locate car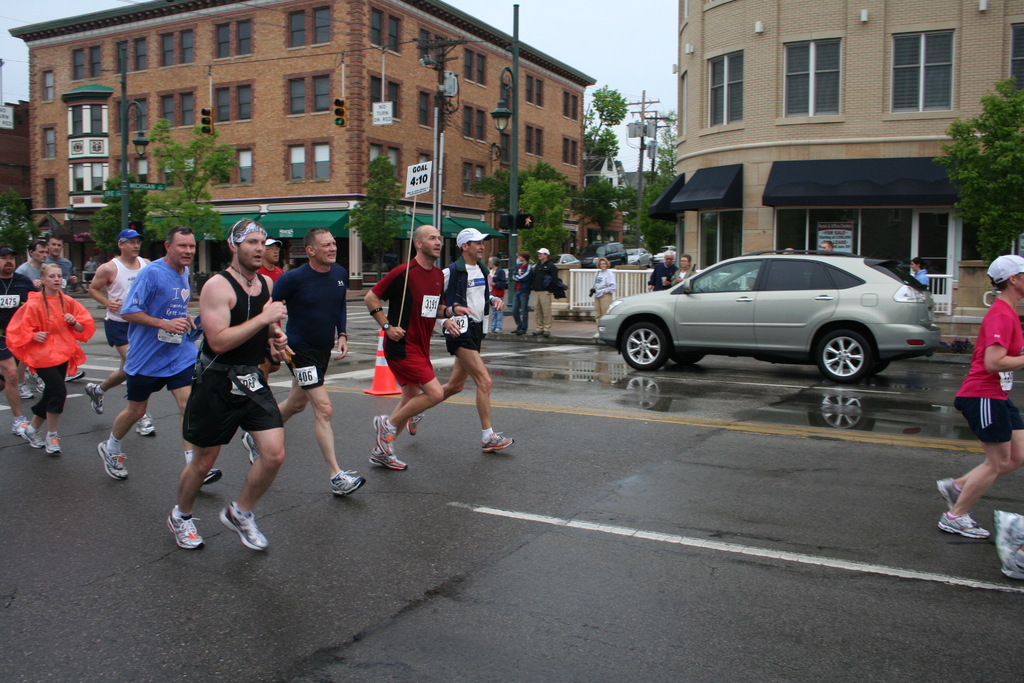
584/244/634/272
